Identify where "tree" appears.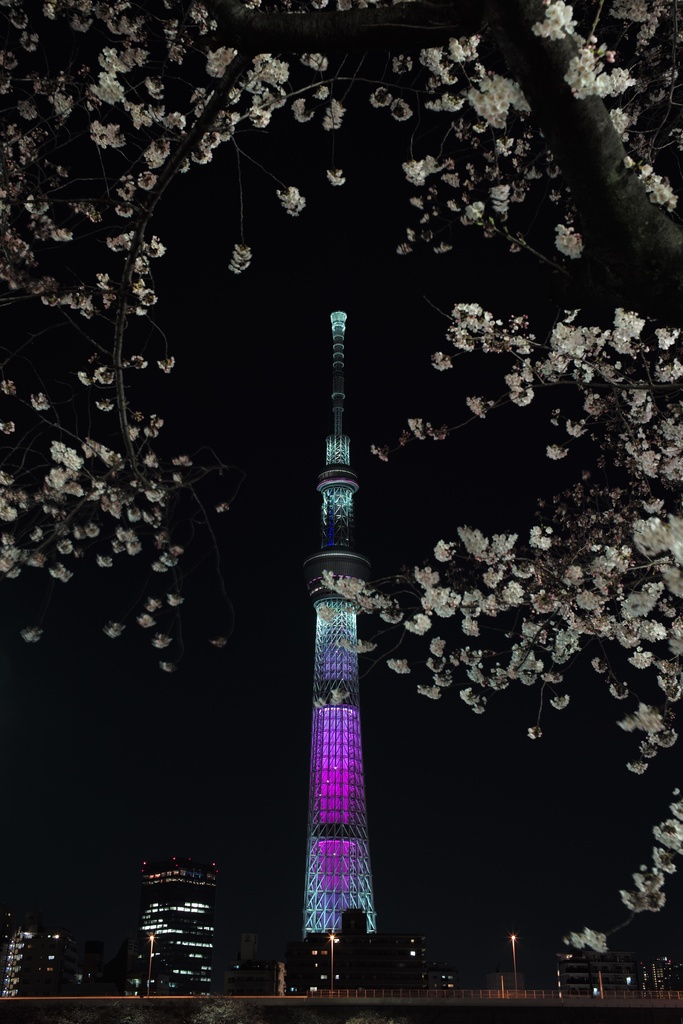
Appears at 0:0:682:950.
